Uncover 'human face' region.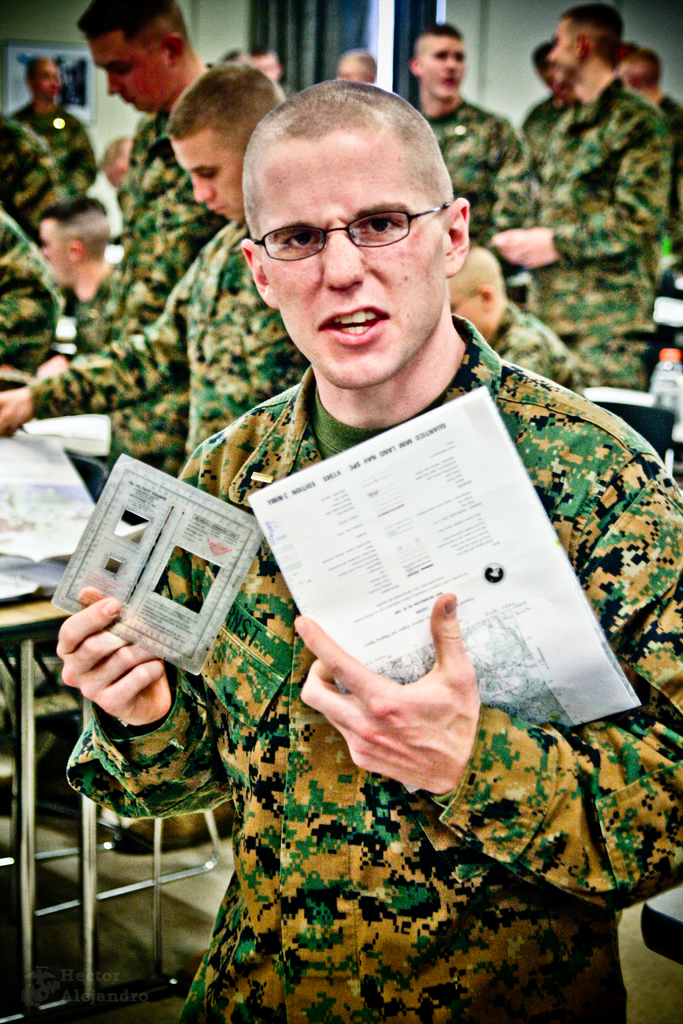
Uncovered: {"x1": 93, "y1": 35, "x2": 168, "y2": 116}.
